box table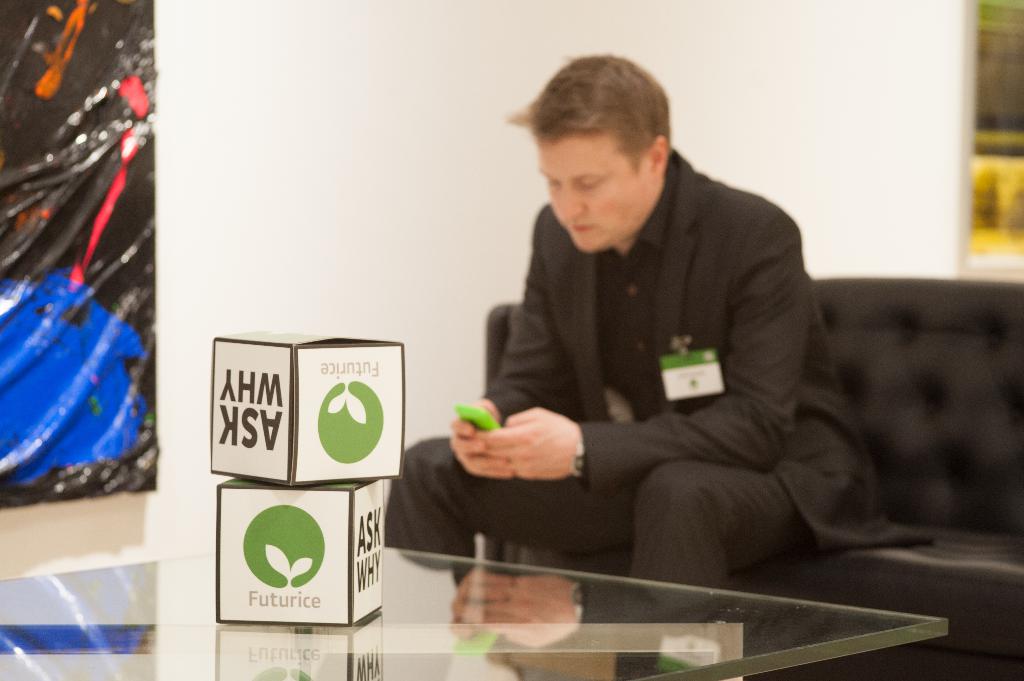
locate(0, 508, 969, 680)
